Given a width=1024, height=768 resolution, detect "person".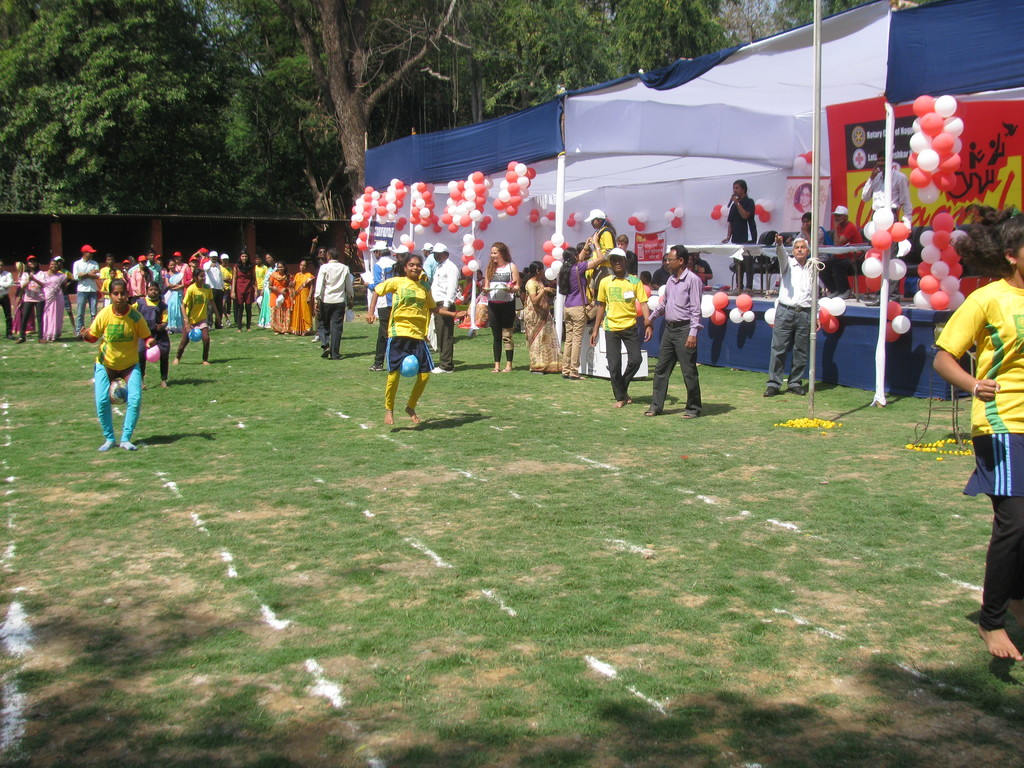
179,278,228,364.
